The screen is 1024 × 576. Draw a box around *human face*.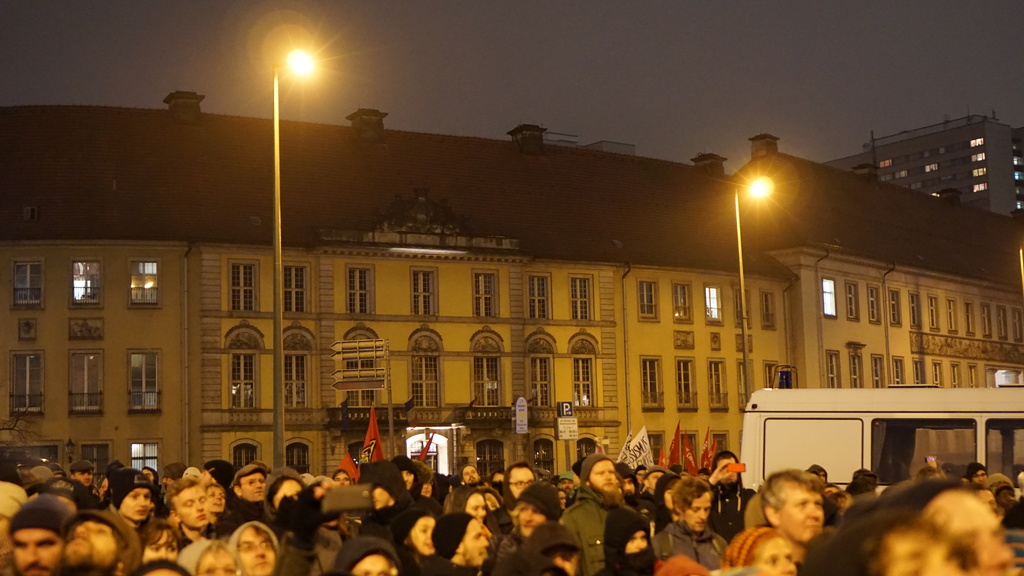
196,551,234,575.
